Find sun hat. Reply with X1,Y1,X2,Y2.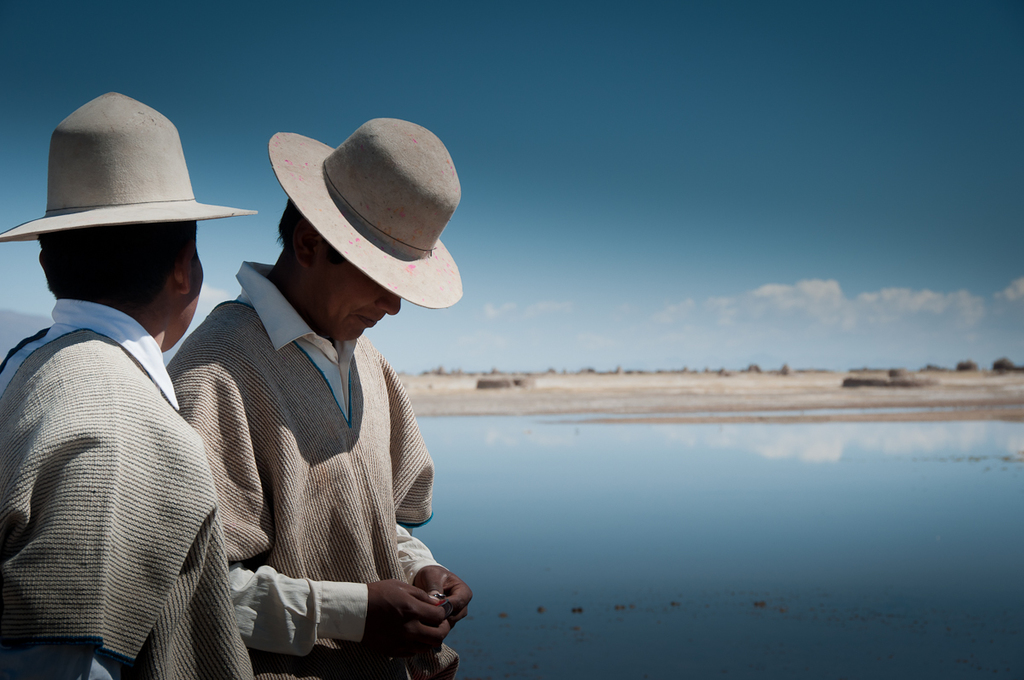
265,116,461,313.
